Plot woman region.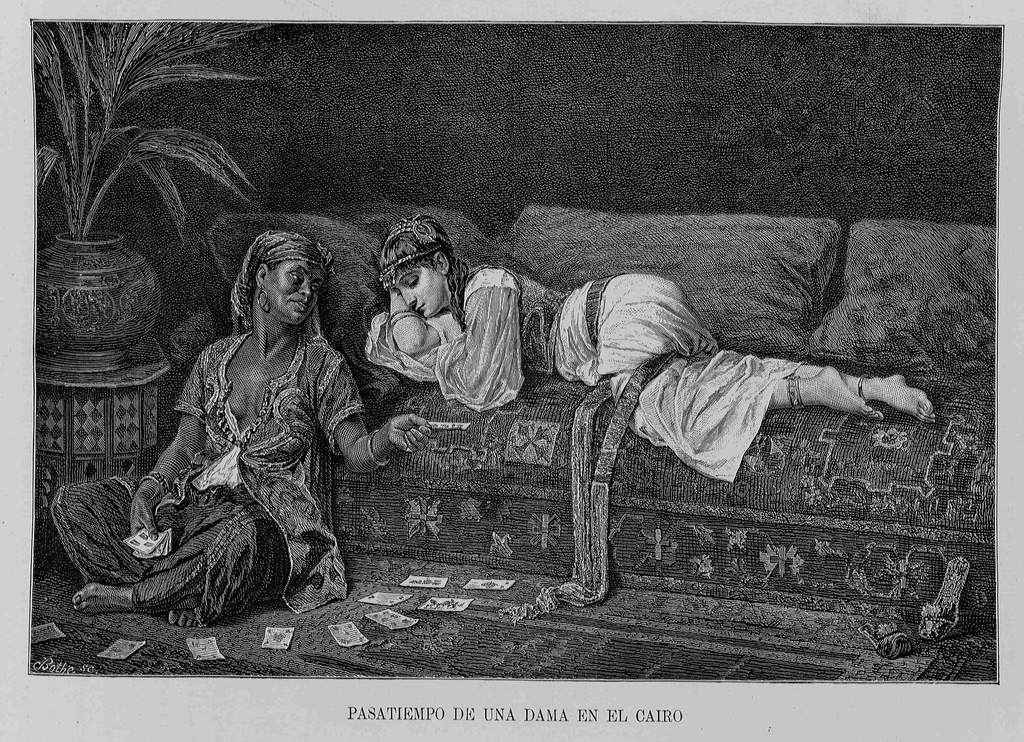
Plotted at <box>86,211,371,642</box>.
